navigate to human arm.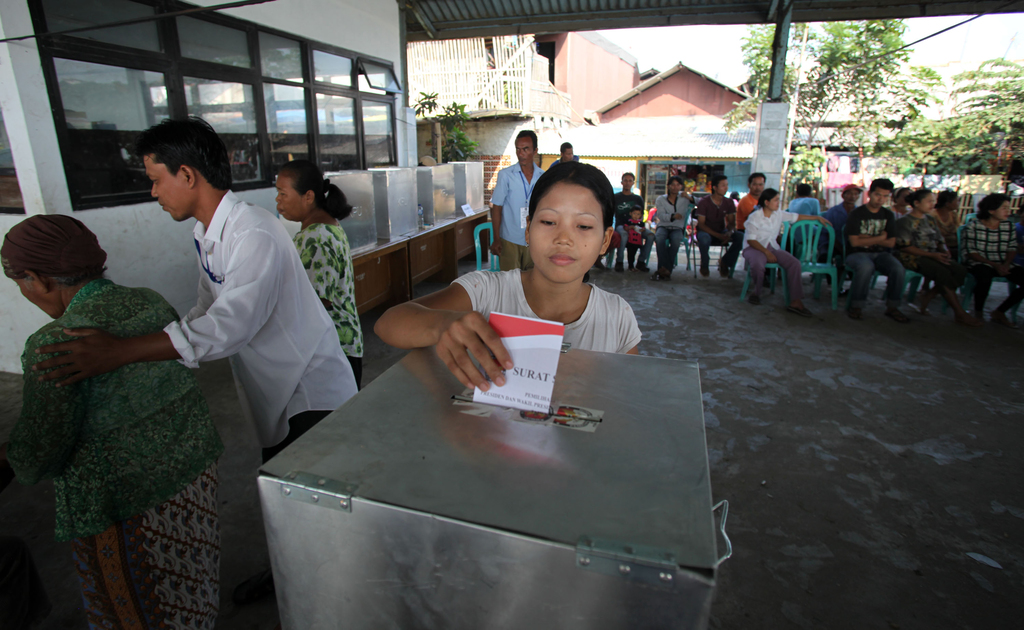
Navigation target: <box>721,197,737,239</box>.
